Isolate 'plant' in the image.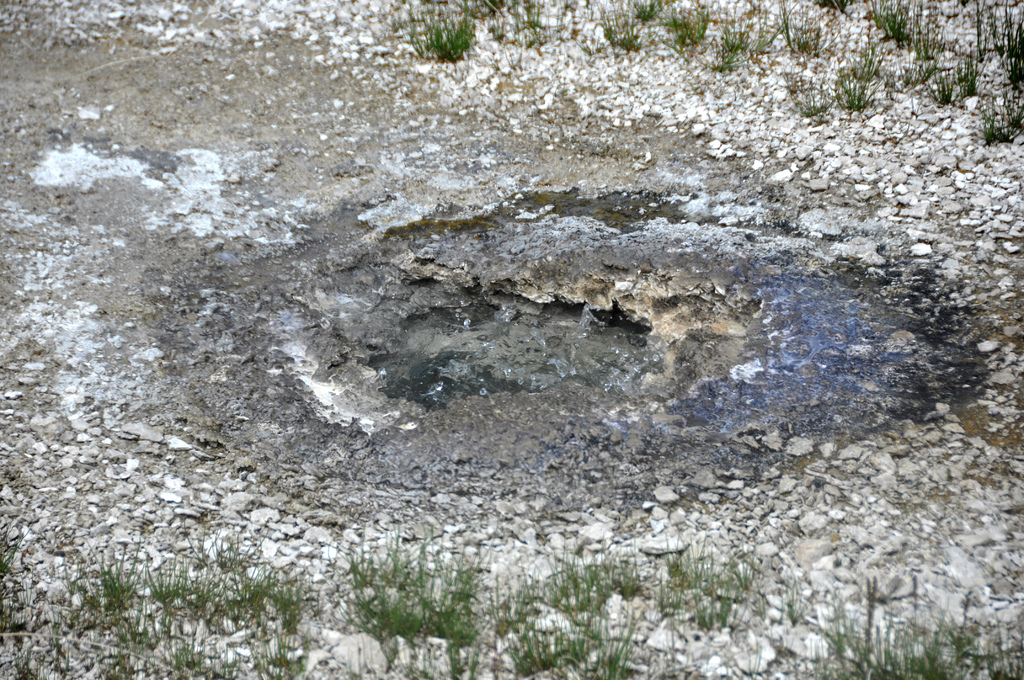
Isolated region: bbox=[499, 0, 548, 63].
